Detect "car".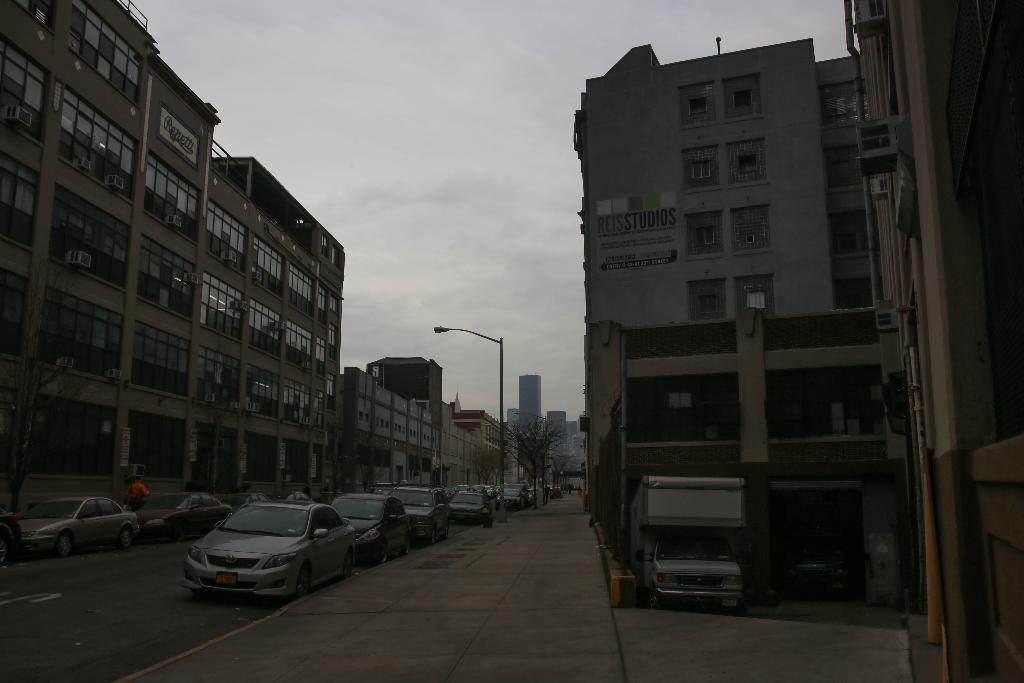
Detected at 124,484,230,534.
